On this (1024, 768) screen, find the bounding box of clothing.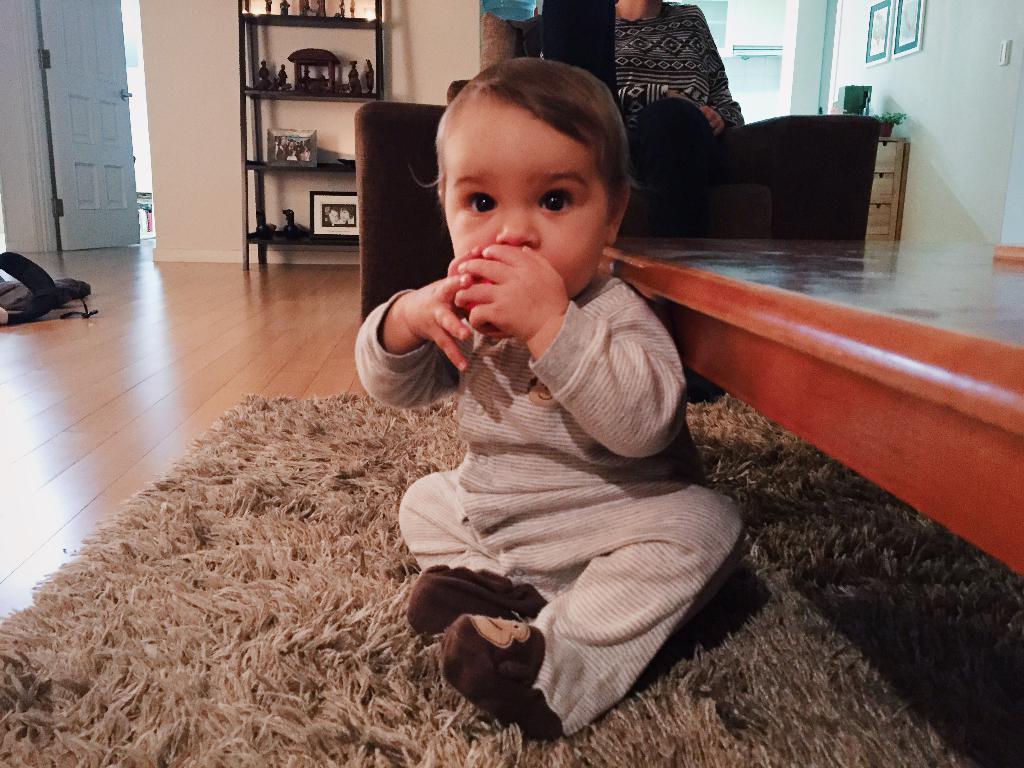
Bounding box: {"left": 614, "top": 0, "right": 747, "bottom": 131}.
